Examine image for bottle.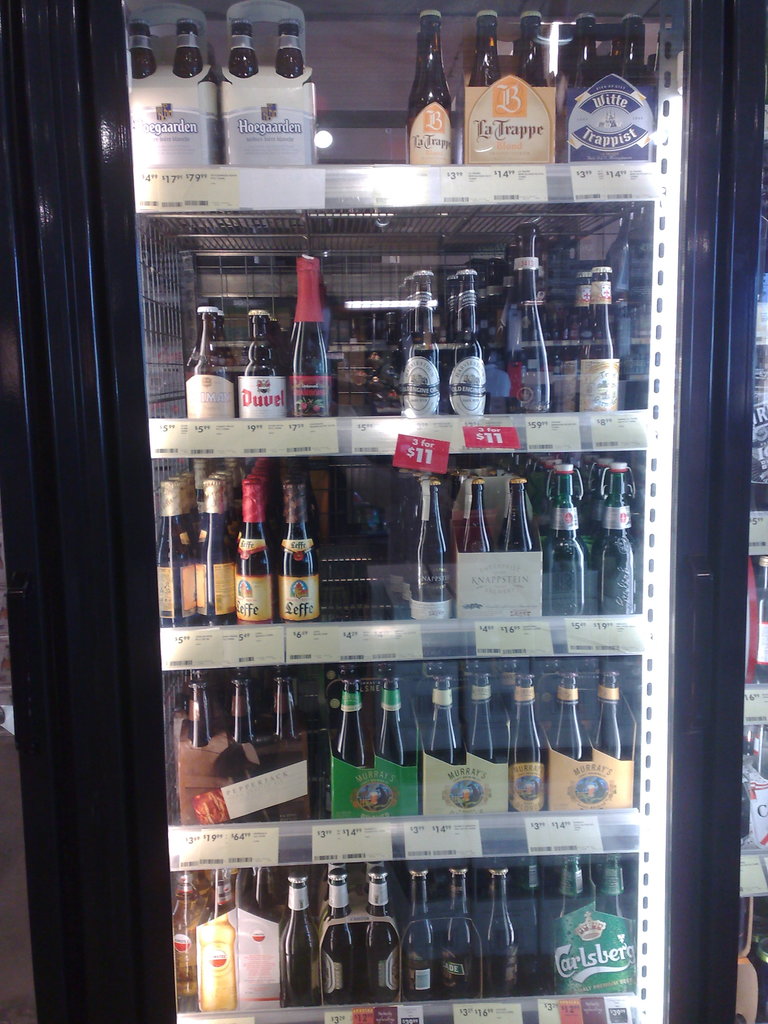
Examination result: 227,479,276,635.
